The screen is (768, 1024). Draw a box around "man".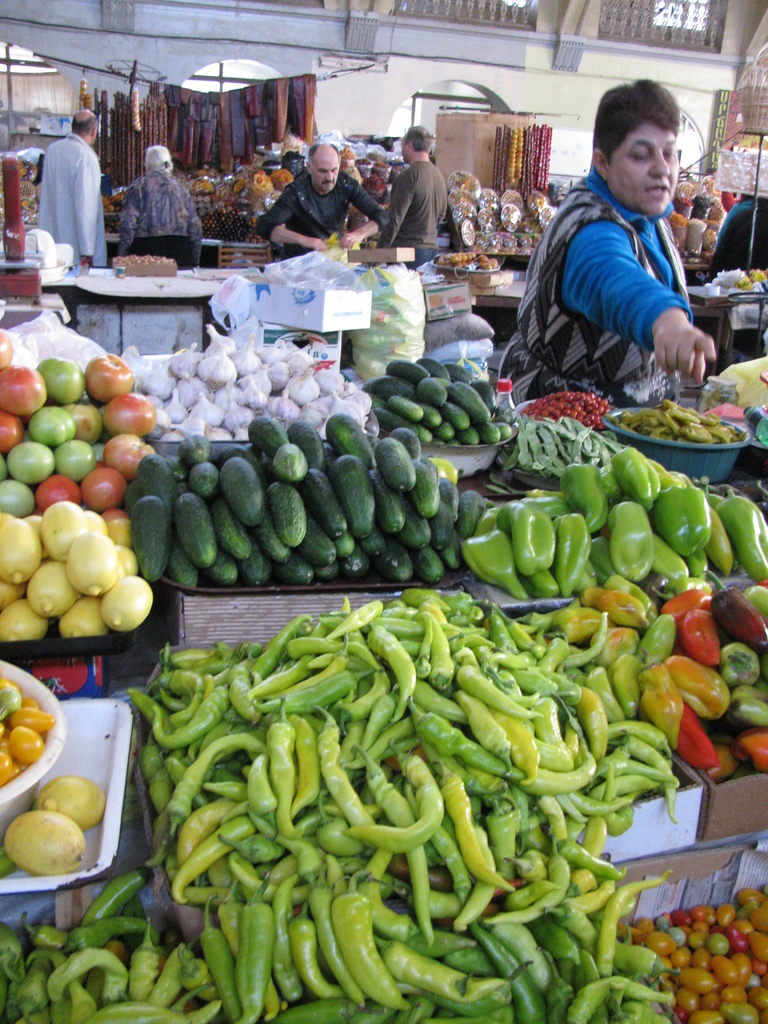
BBox(20, 98, 97, 261).
